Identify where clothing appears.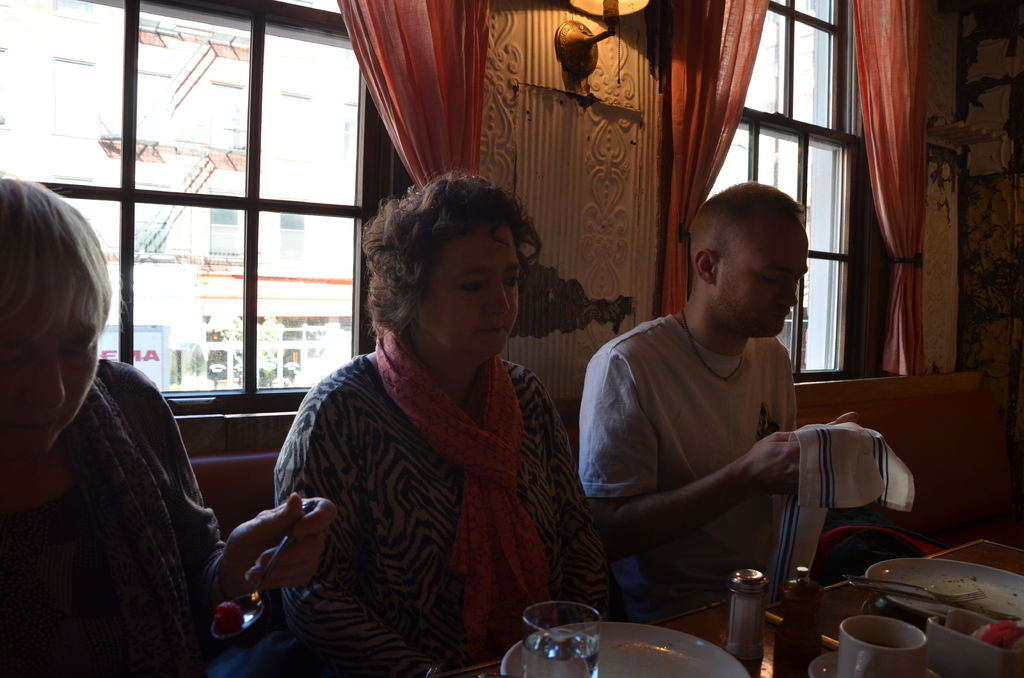
Appears at BBox(0, 362, 223, 677).
